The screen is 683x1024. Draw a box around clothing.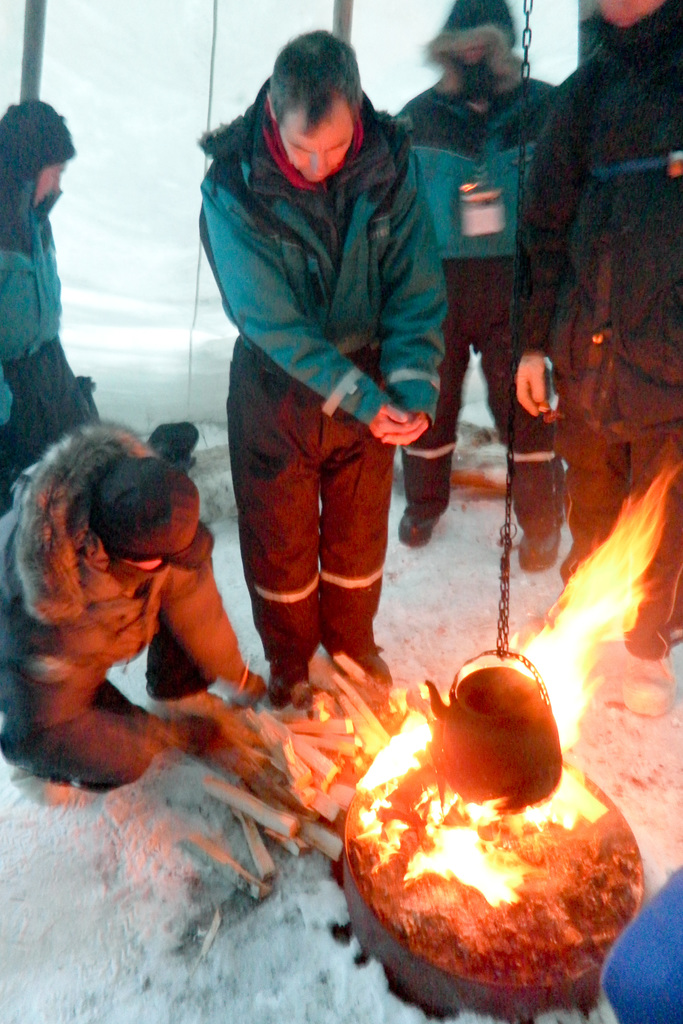
box(516, 0, 682, 669).
